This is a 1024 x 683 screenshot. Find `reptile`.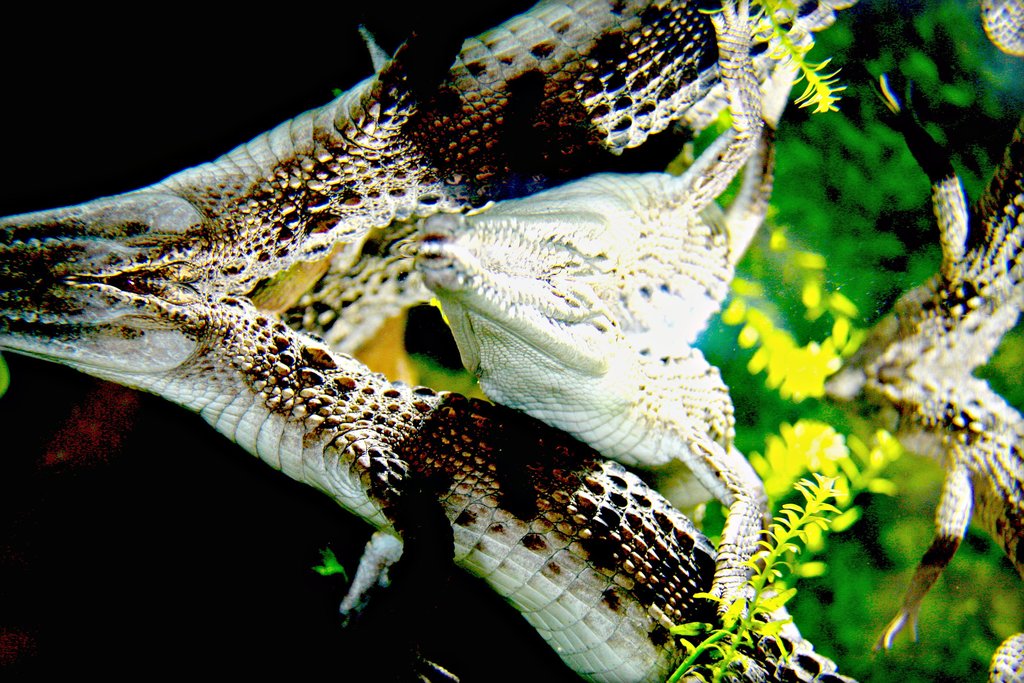
Bounding box: region(0, 276, 856, 682).
